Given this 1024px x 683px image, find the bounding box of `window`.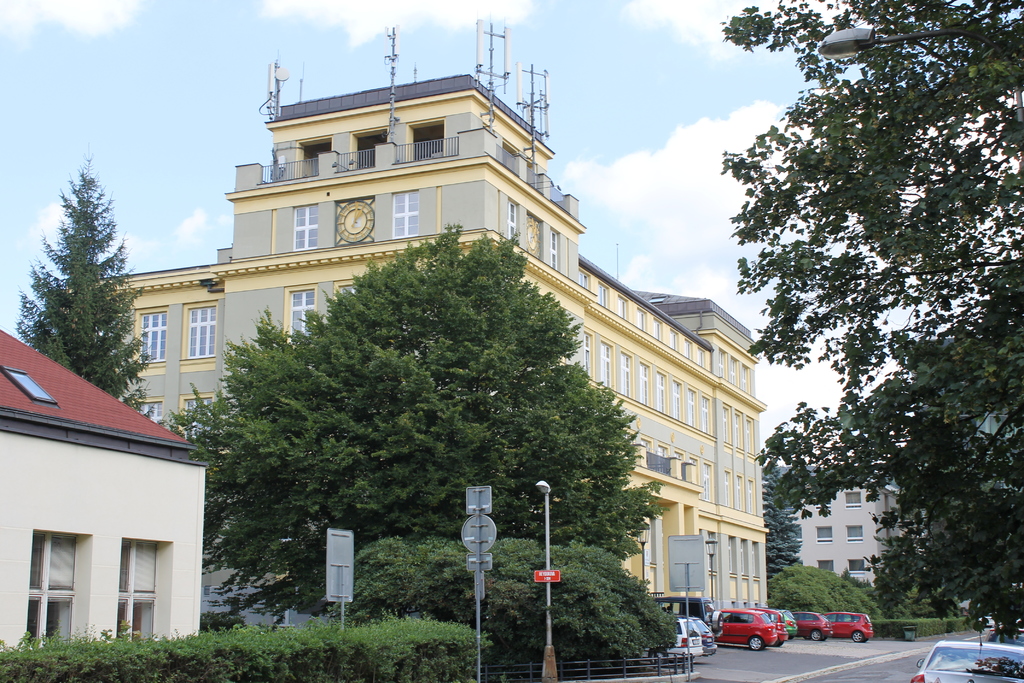
{"x1": 652, "y1": 368, "x2": 661, "y2": 409}.
